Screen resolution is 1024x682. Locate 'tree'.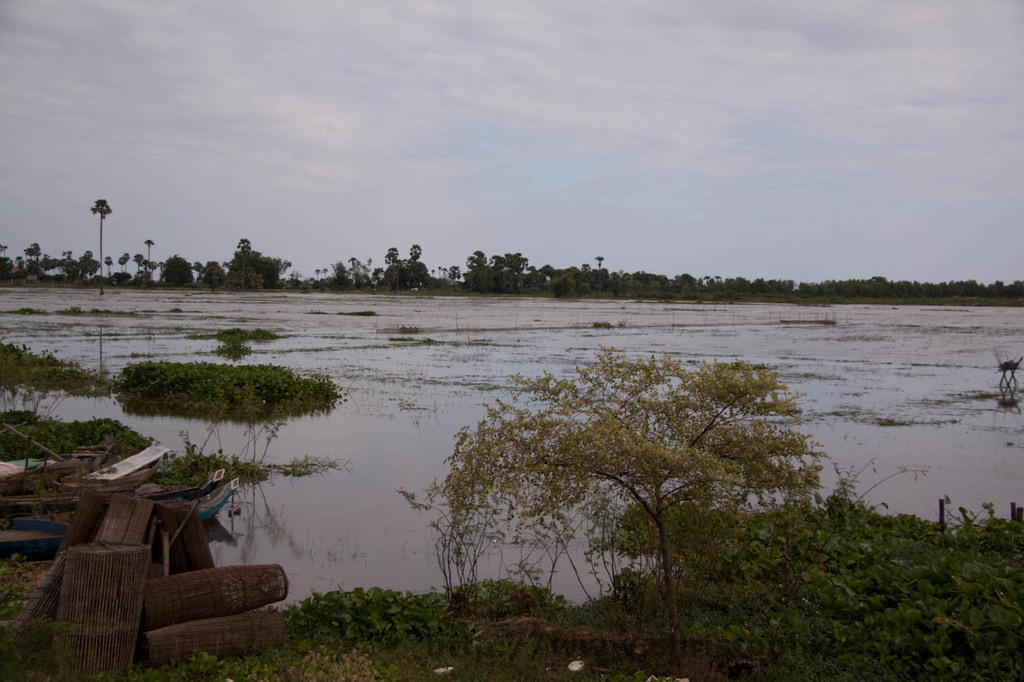
24/242/41/269.
